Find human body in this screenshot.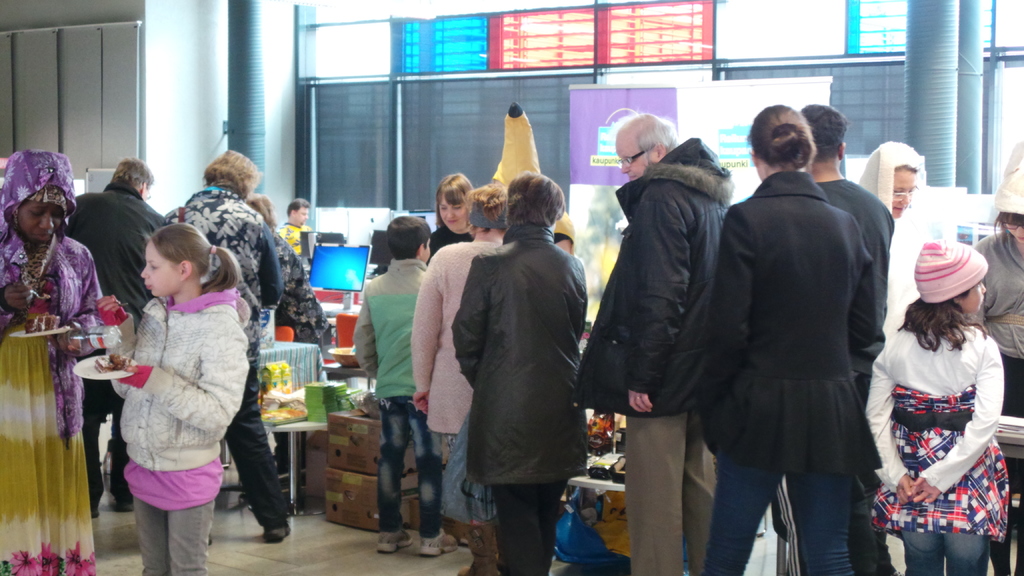
The bounding box for human body is left=165, top=188, right=287, bottom=524.
